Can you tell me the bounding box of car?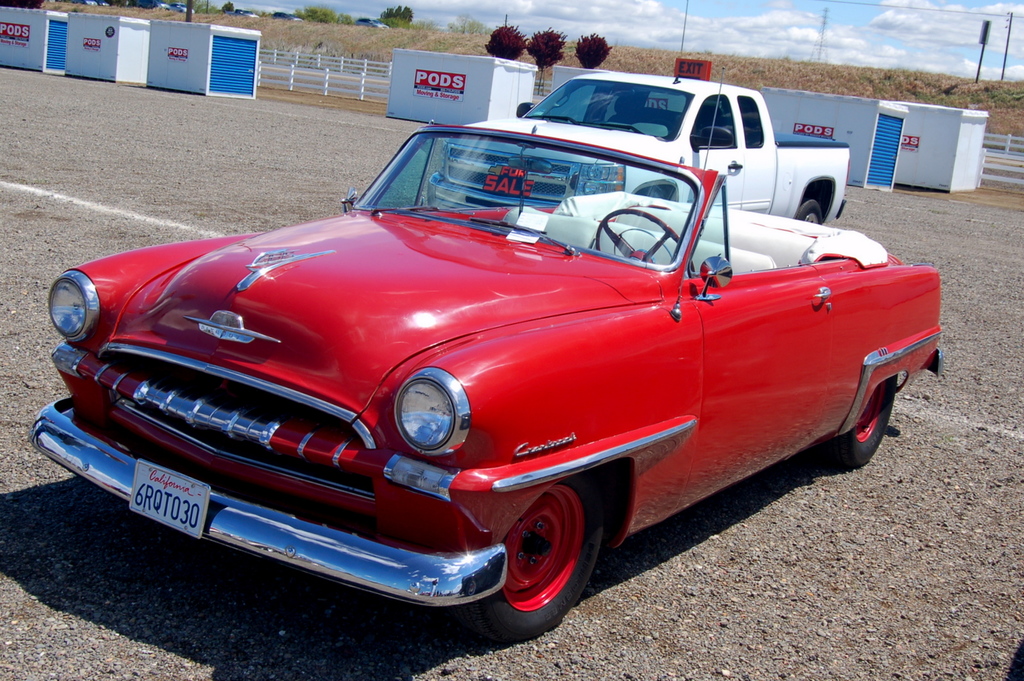
BBox(20, 90, 953, 637).
